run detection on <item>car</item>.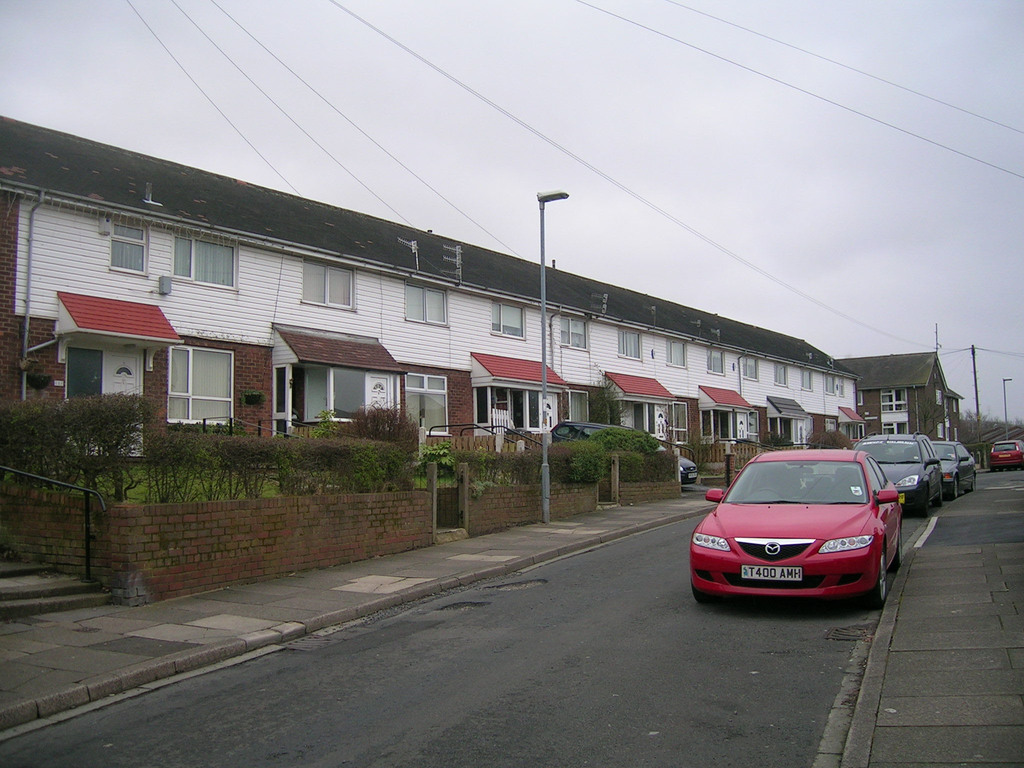
Result: region(551, 425, 699, 499).
